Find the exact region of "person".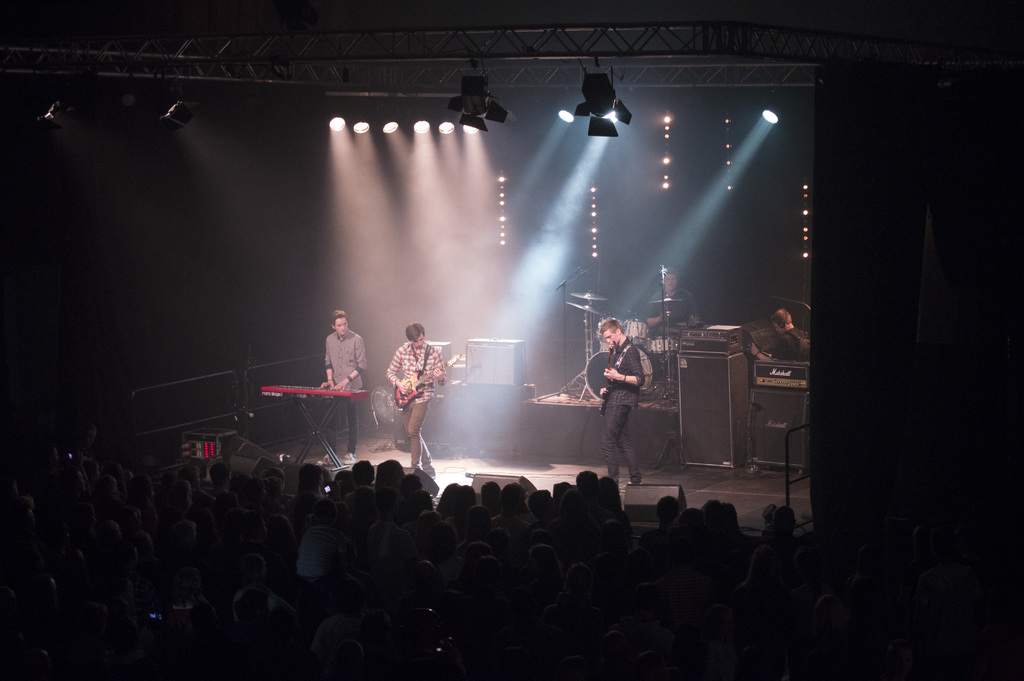
Exact region: [x1=636, y1=265, x2=712, y2=340].
